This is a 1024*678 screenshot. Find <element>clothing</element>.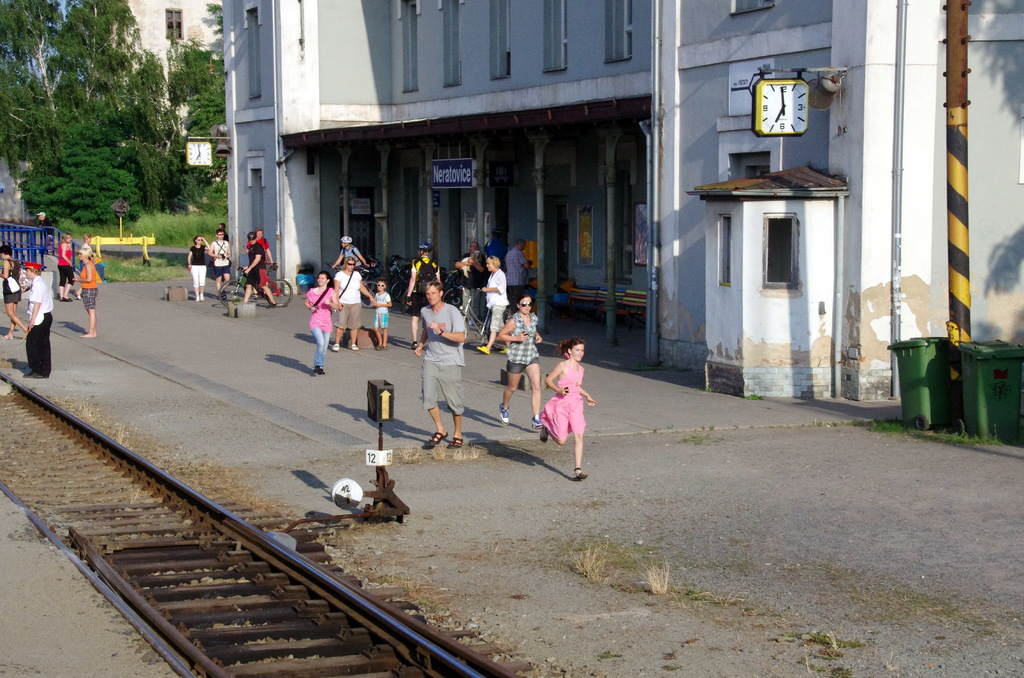
Bounding box: bbox=(245, 235, 269, 249).
